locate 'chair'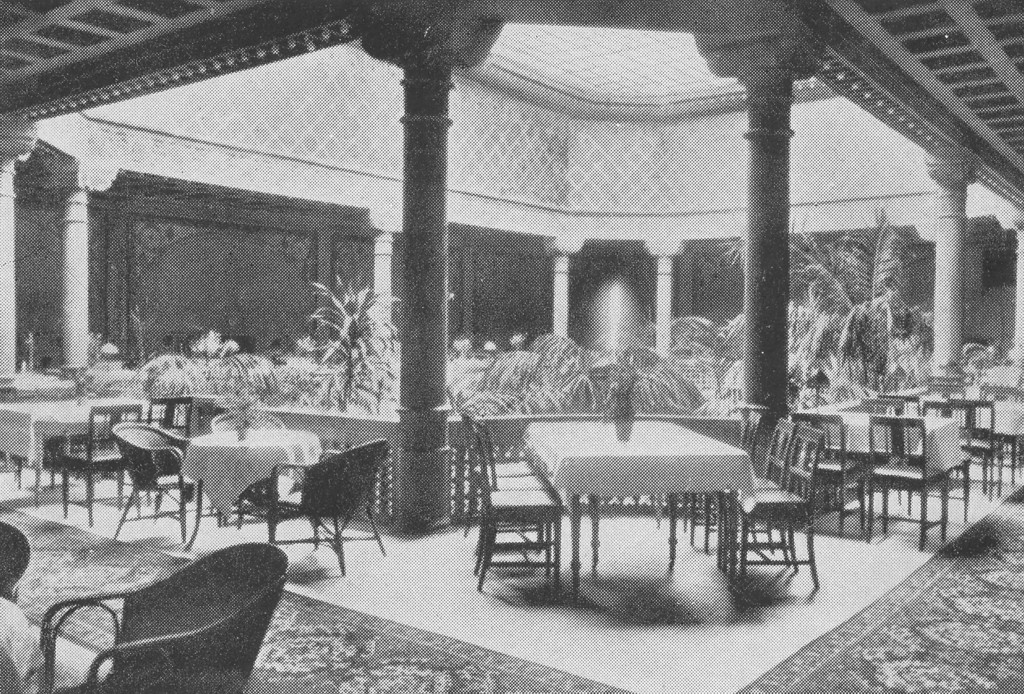
x1=140, y1=398, x2=190, y2=437
